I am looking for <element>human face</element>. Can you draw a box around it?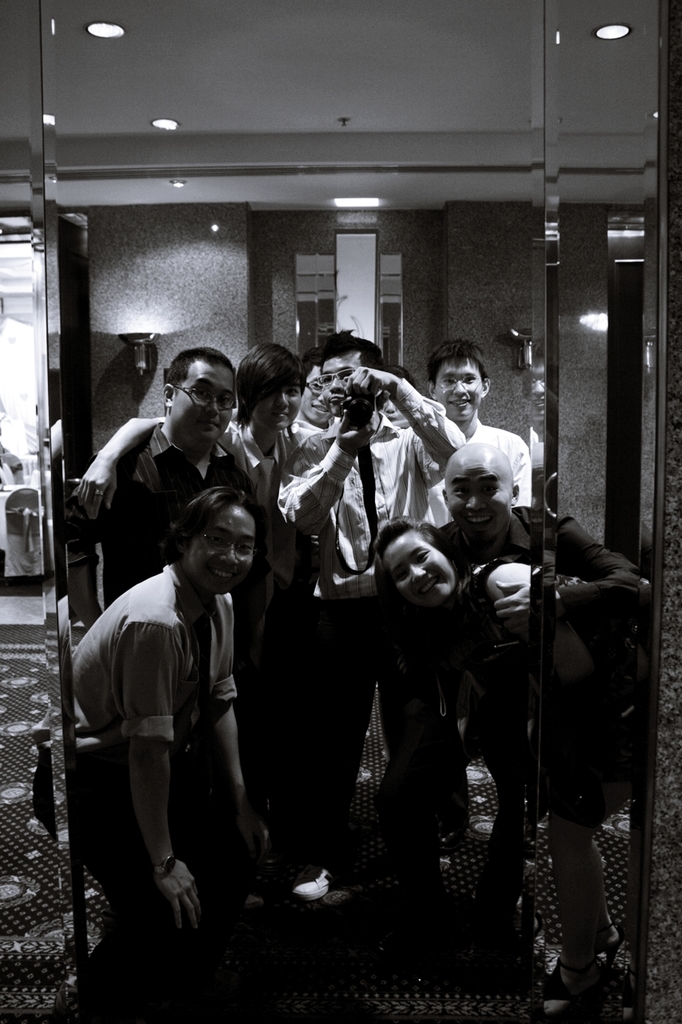
Sure, the bounding box is box(248, 382, 297, 430).
